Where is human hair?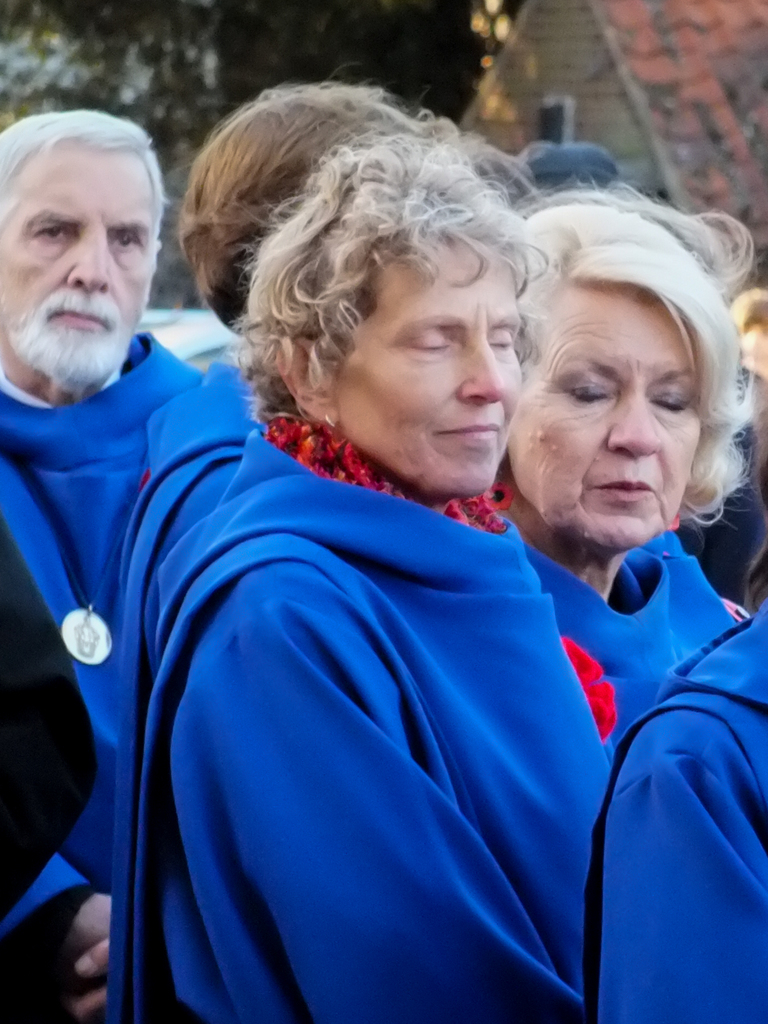
x1=240 y1=127 x2=538 y2=423.
